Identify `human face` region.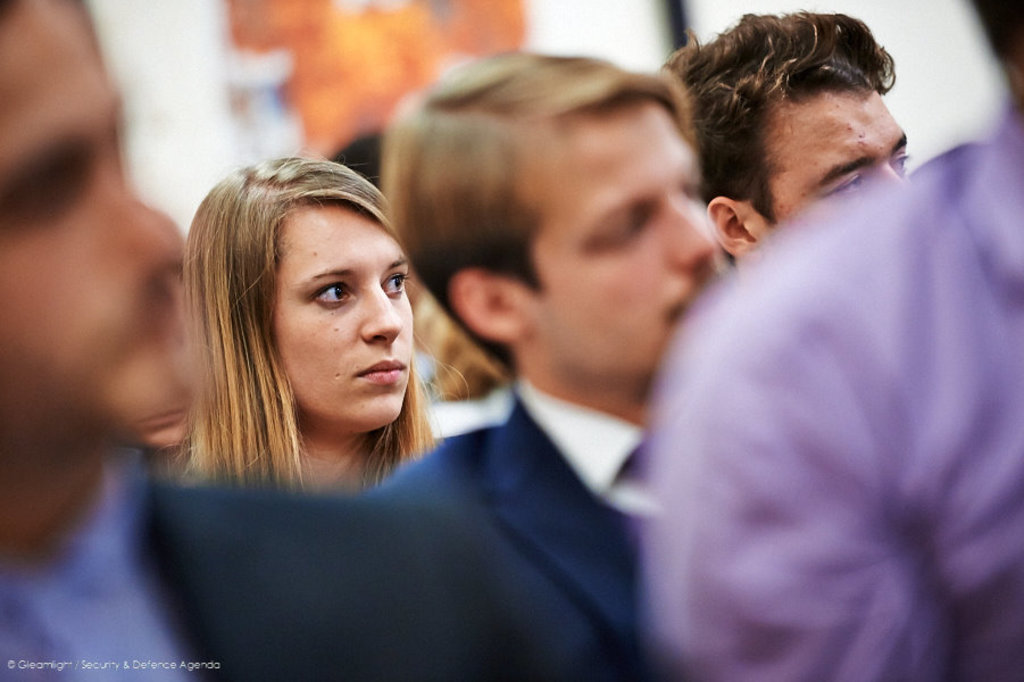
Region: [134, 273, 195, 446].
